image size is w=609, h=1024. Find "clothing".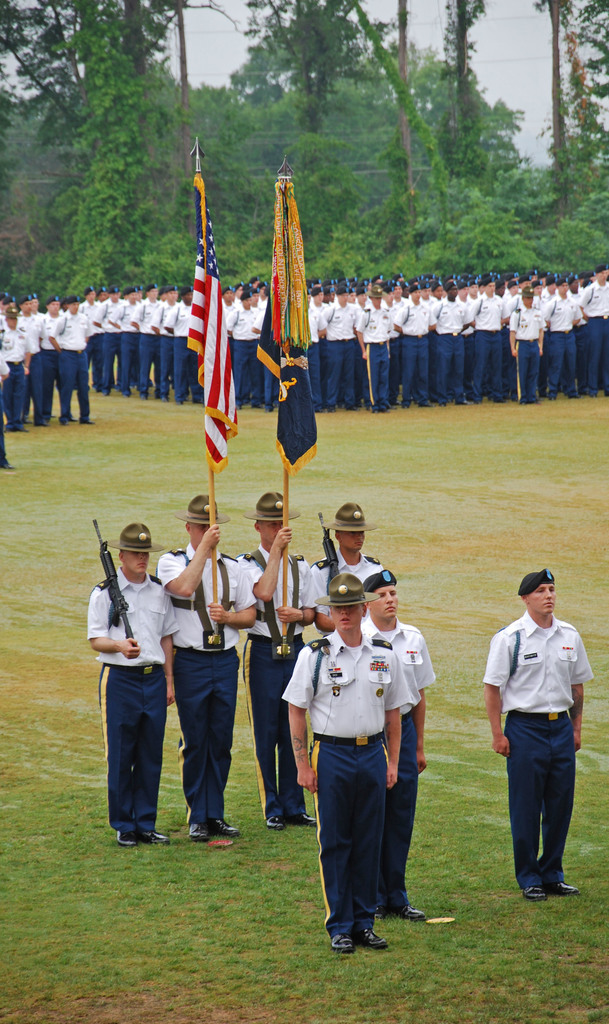
{"left": 282, "top": 624, "right": 403, "bottom": 925}.
